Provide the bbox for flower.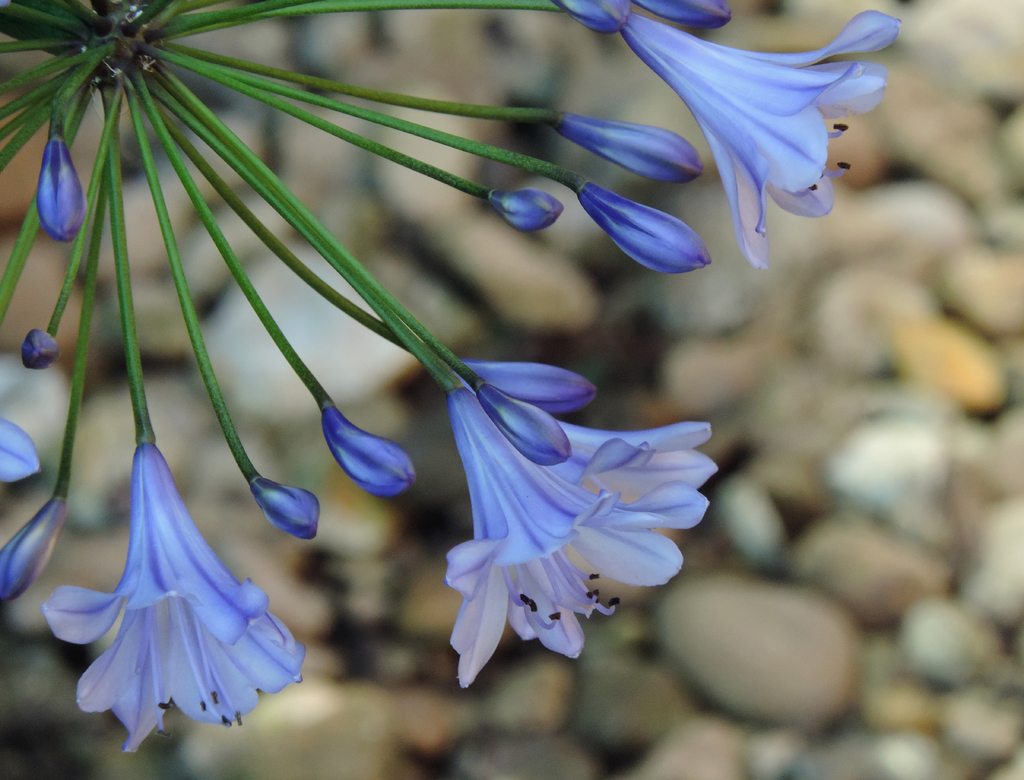
(248,471,322,540).
